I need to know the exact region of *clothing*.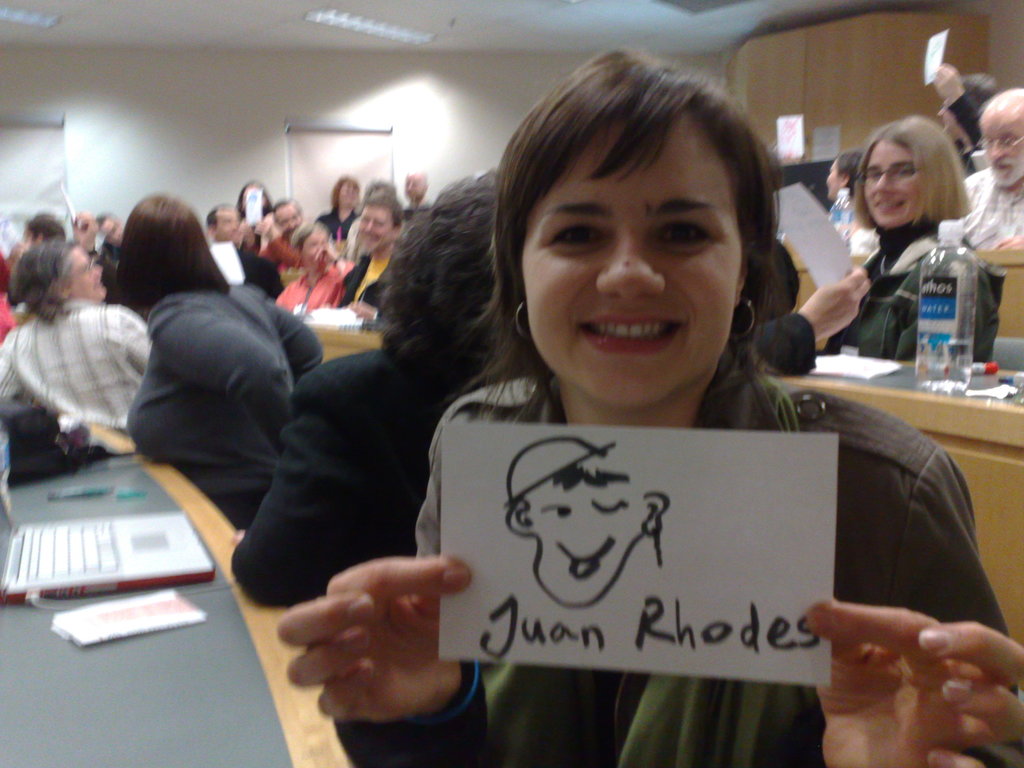
Region: bbox=(824, 204, 1004, 366).
